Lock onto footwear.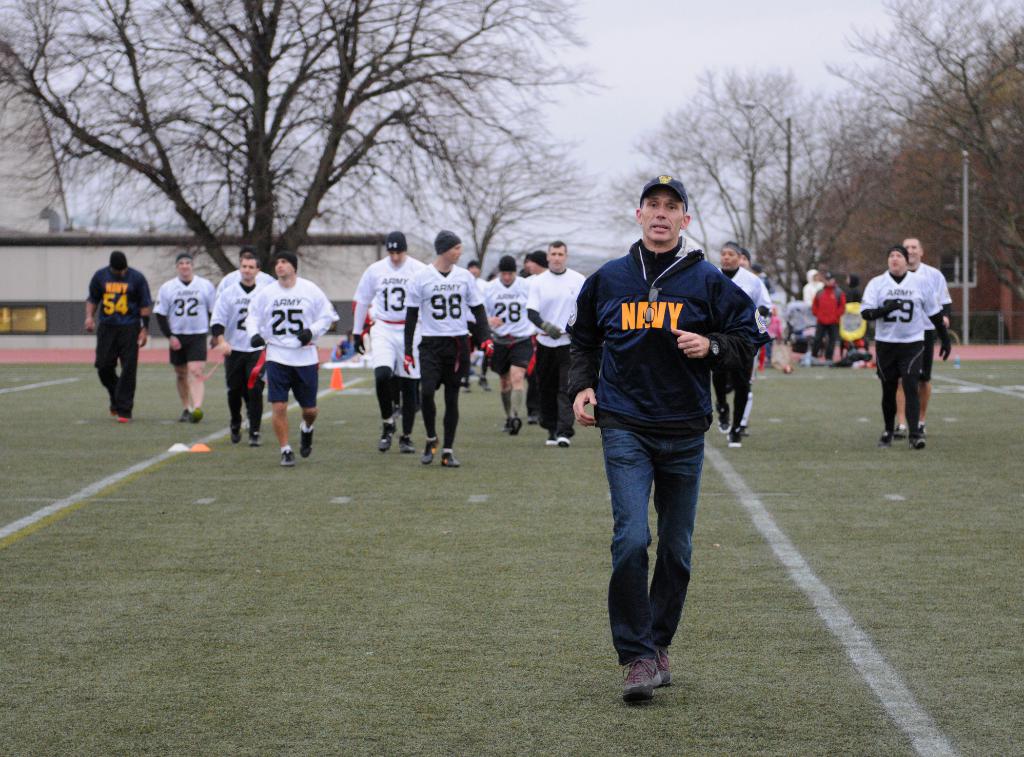
Locked: 398,435,415,456.
